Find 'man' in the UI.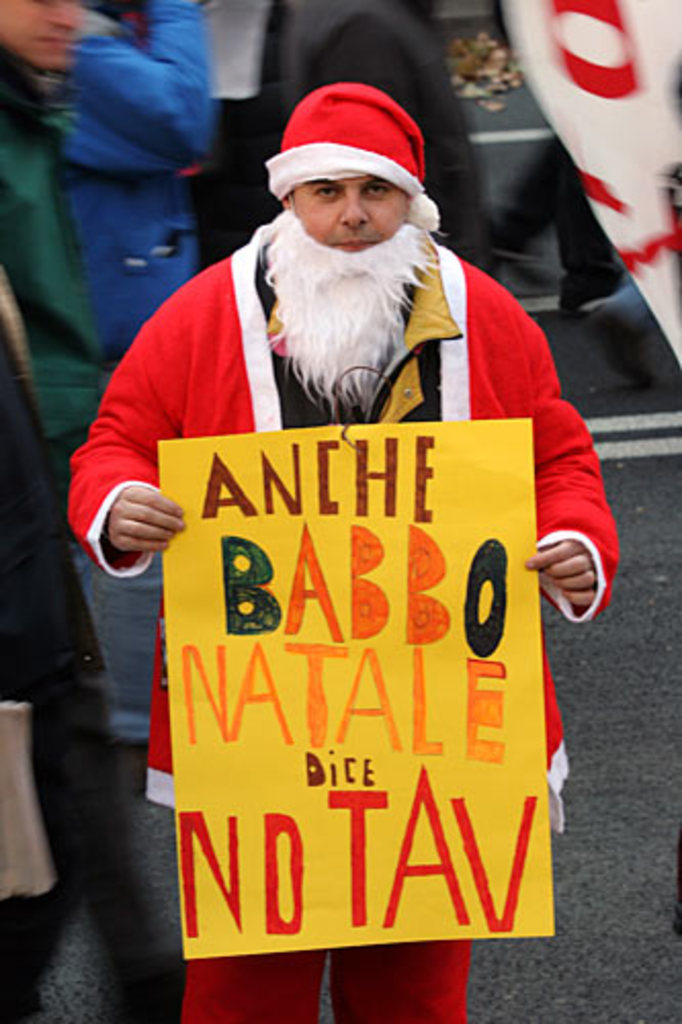
UI element at (left=82, top=76, right=621, bottom=1022).
